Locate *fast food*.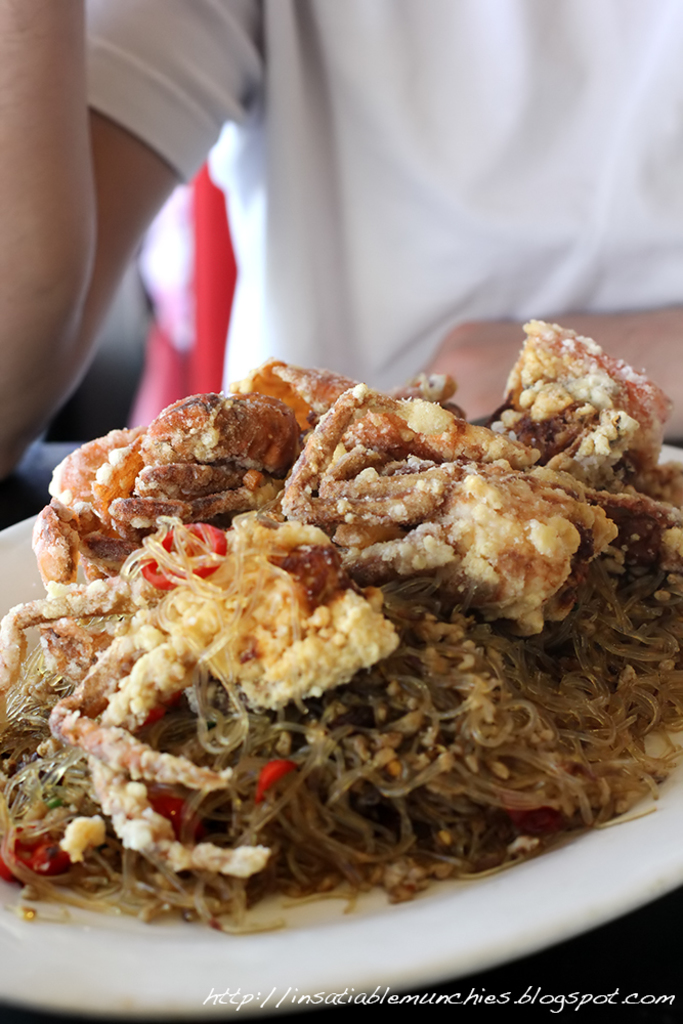
Bounding box: <box>53,316,655,928</box>.
